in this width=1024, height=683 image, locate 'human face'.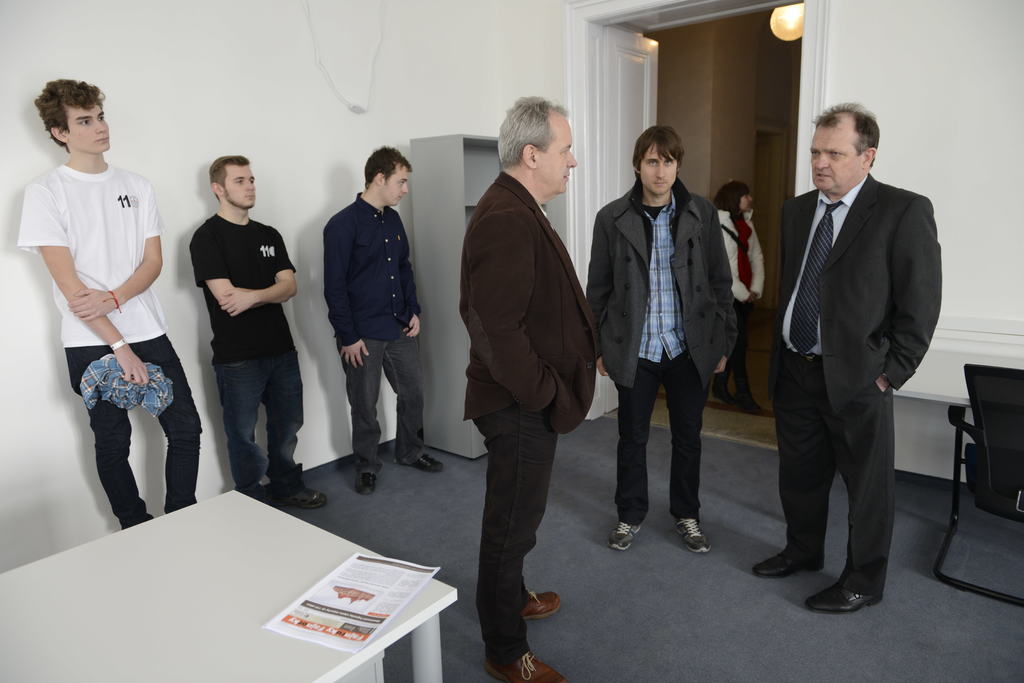
Bounding box: x1=65, y1=104, x2=111, y2=149.
